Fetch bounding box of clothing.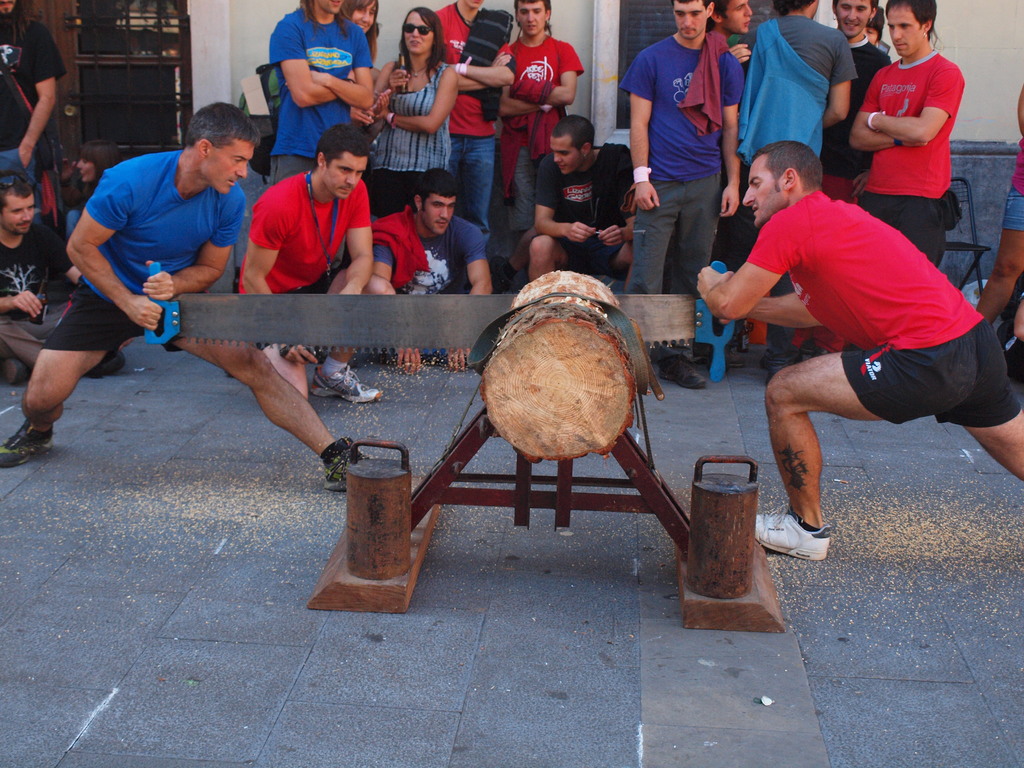
Bbox: box(538, 147, 641, 294).
